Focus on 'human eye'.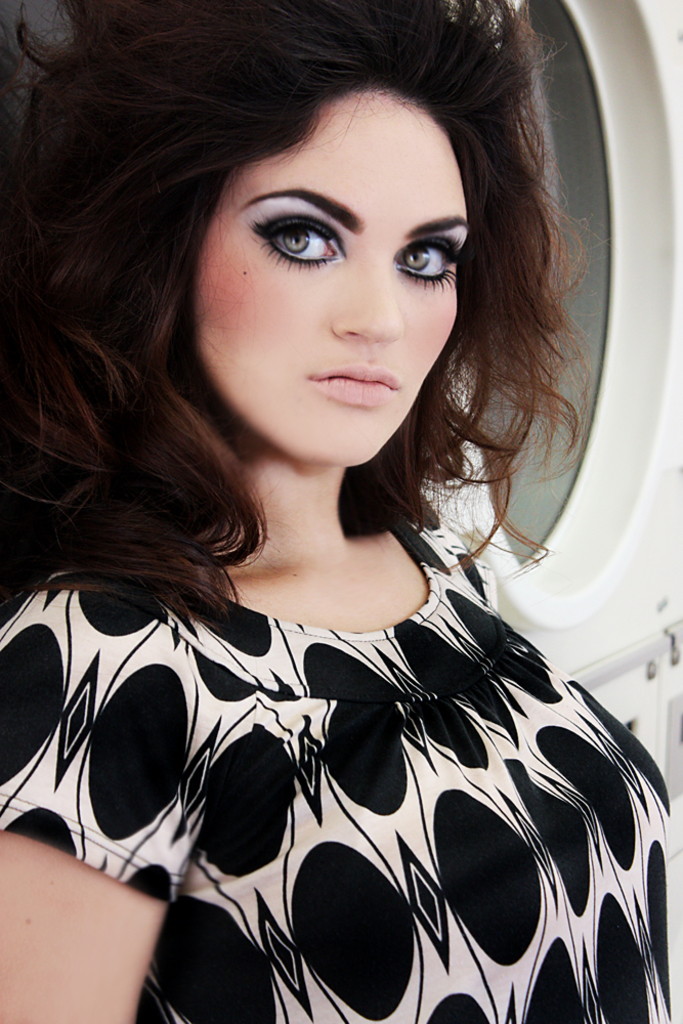
Focused at x1=390, y1=204, x2=462, y2=284.
